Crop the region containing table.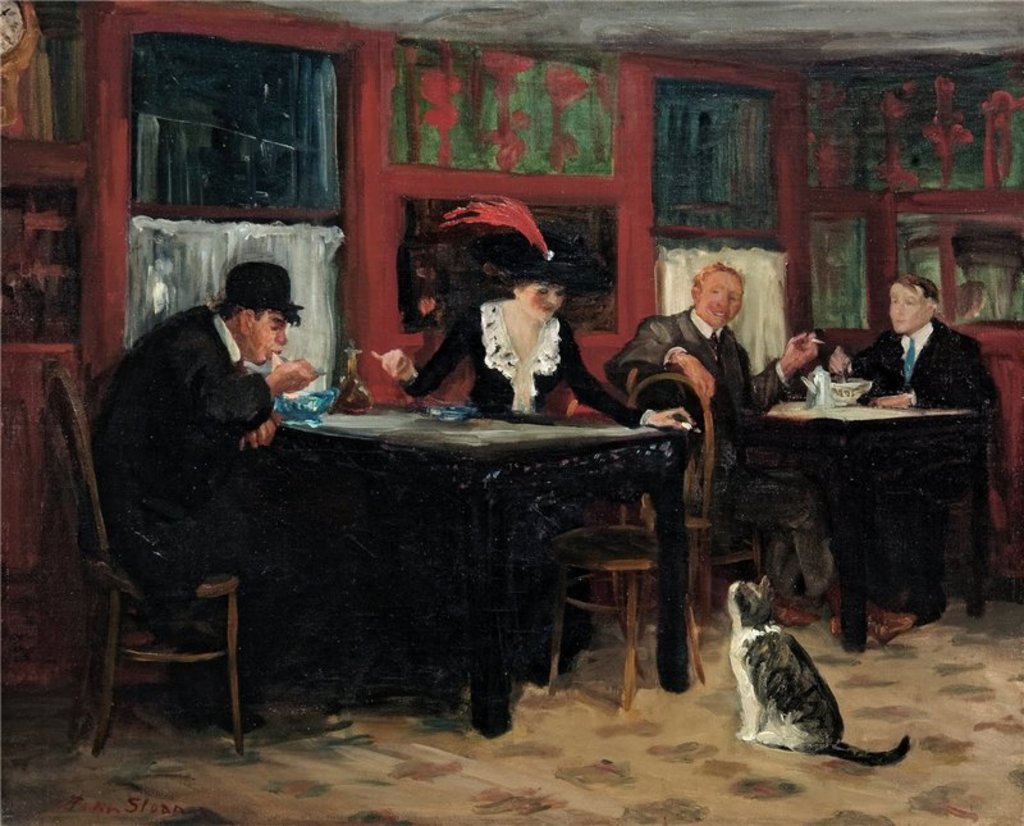
Crop region: [183,392,751,747].
